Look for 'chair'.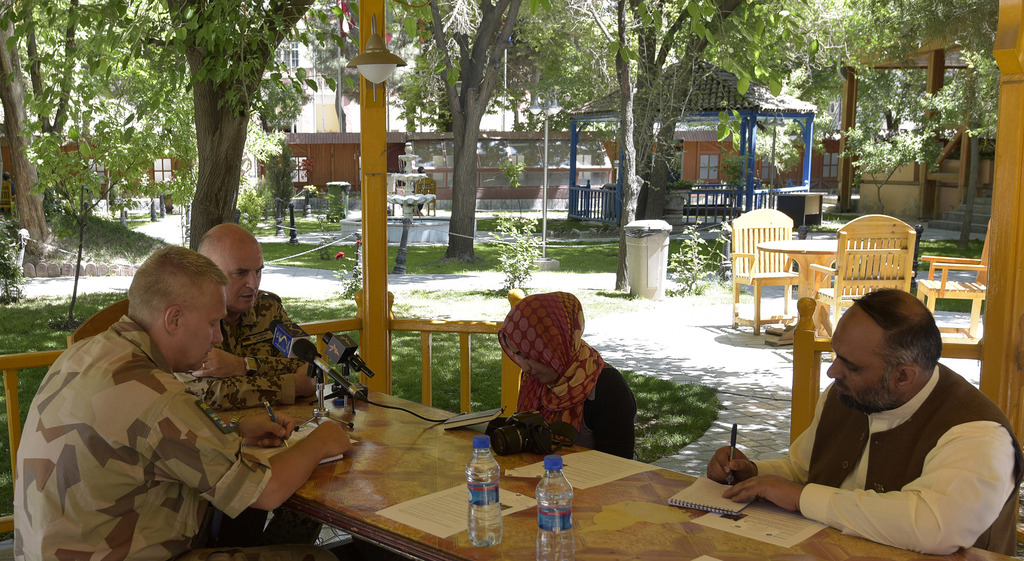
Found: BBox(412, 175, 436, 216).
